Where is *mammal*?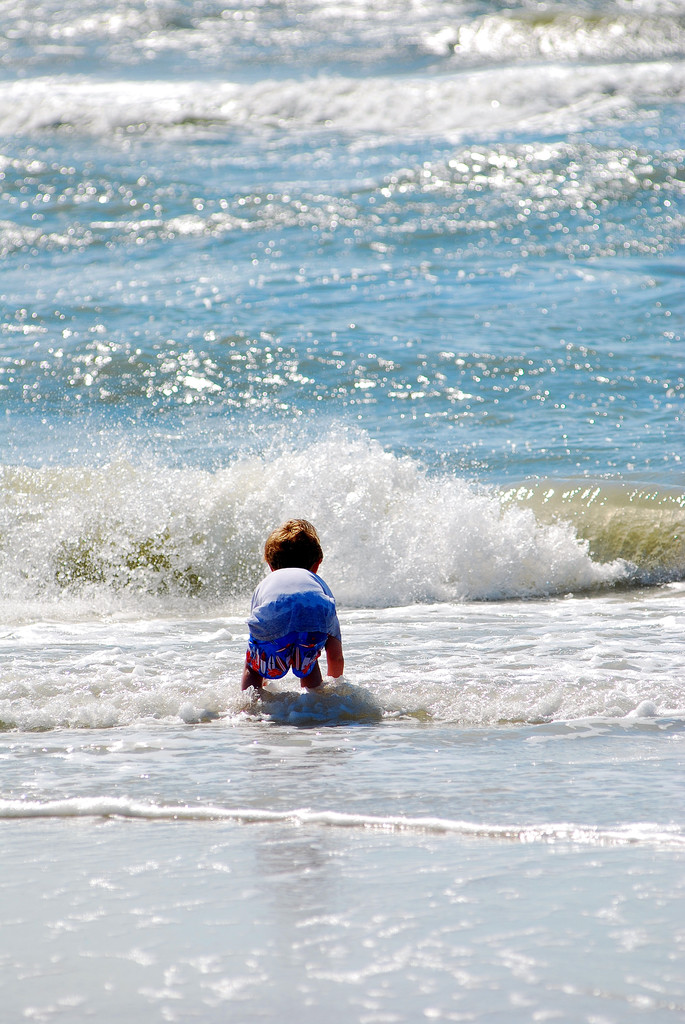
(left=237, top=511, right=359, bottom=700).
